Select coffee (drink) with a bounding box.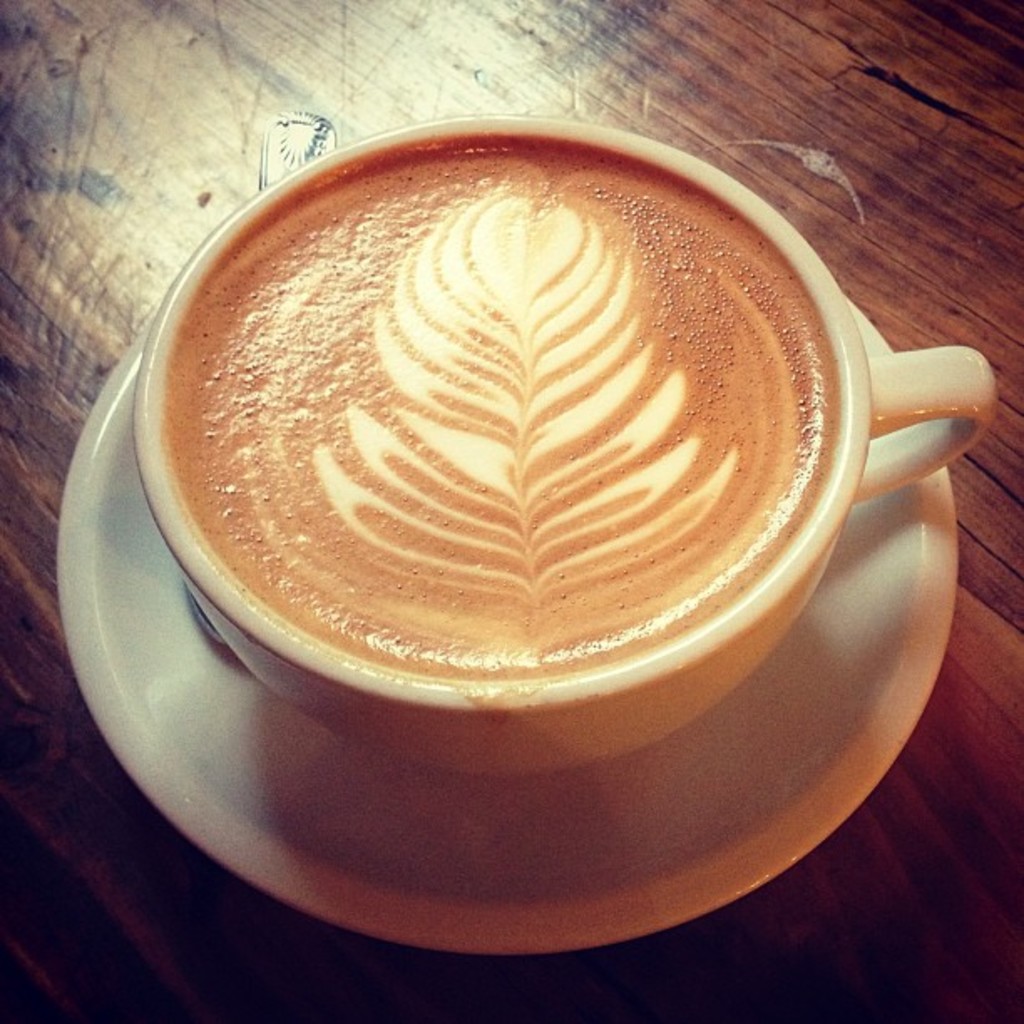
[left=164, top=127, right=838, bottom=676].
